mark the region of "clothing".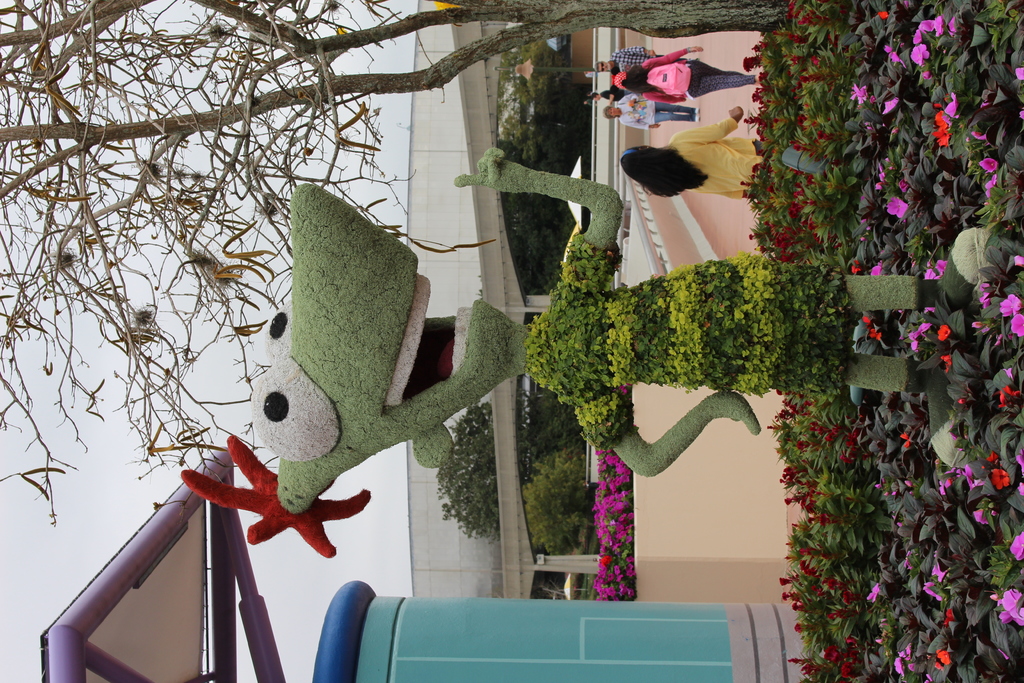
Region: 624:44:741:110.
